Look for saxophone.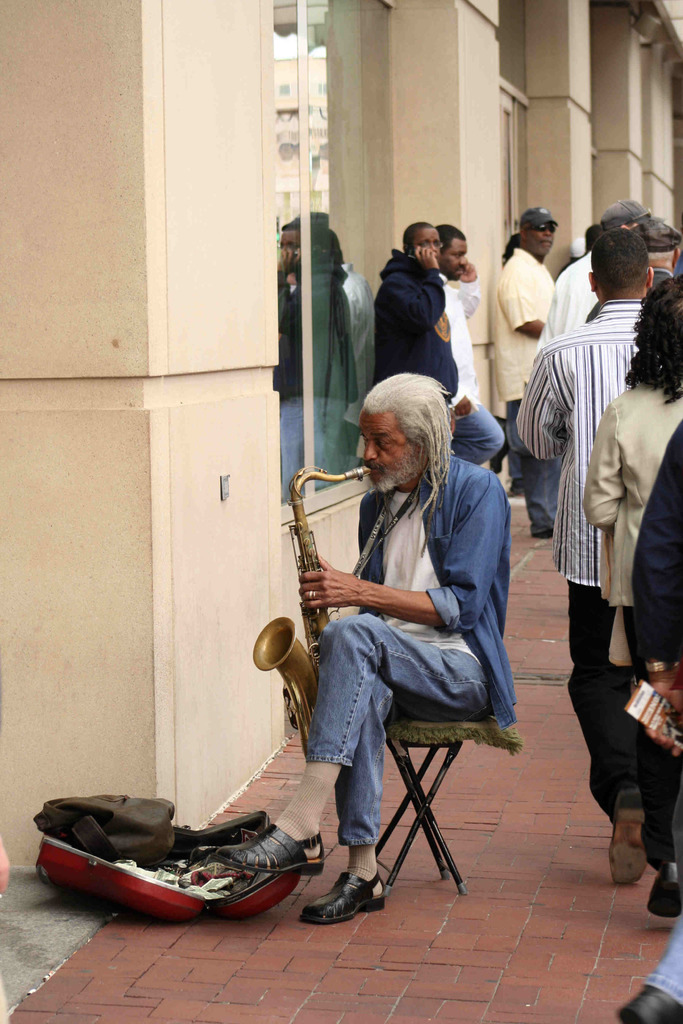
Found: (250,462,379,769).
